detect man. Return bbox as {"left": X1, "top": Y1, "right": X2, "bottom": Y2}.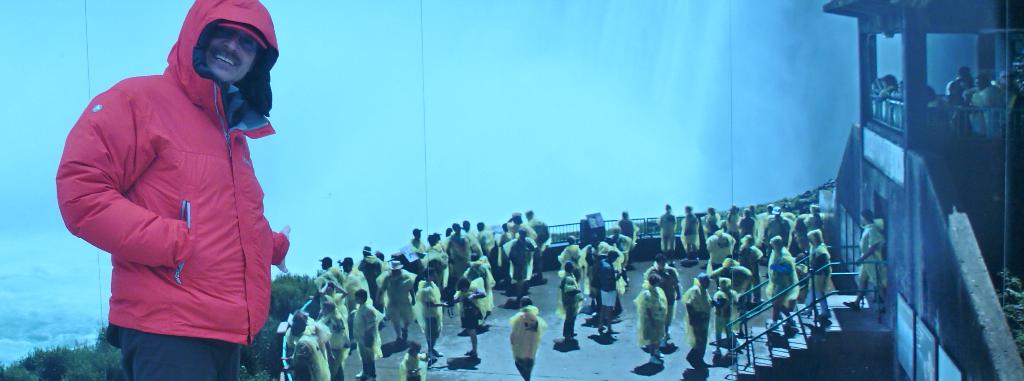
{"left": 704, "top": 226, "right": 733, "bottom": 288}.
